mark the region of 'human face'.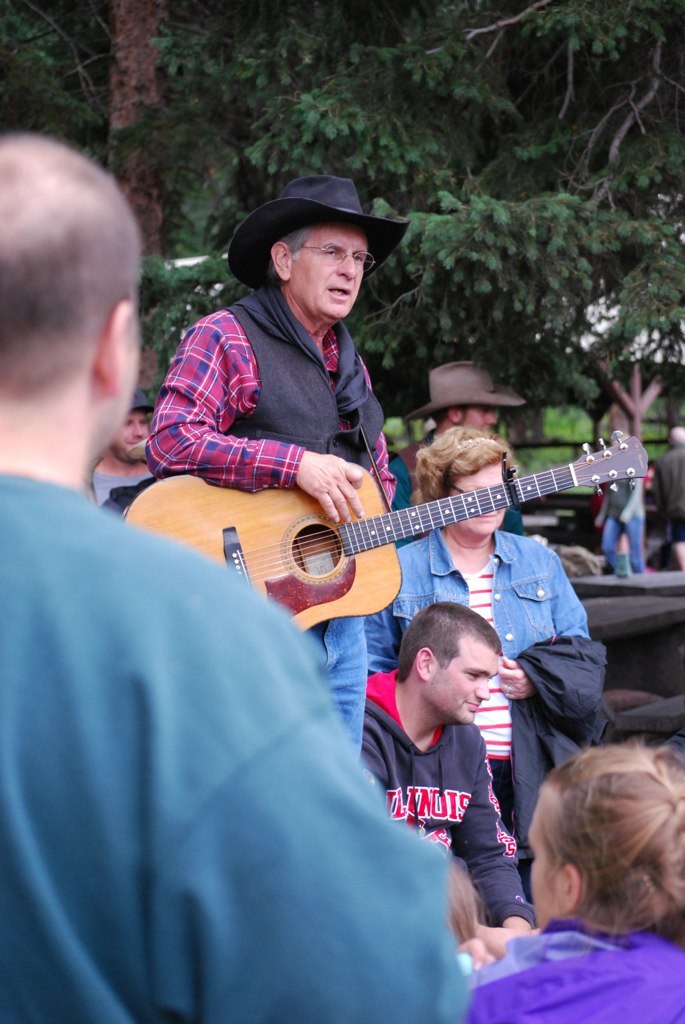
Region: x1=428 y1=640 x2=498 y2=721.
